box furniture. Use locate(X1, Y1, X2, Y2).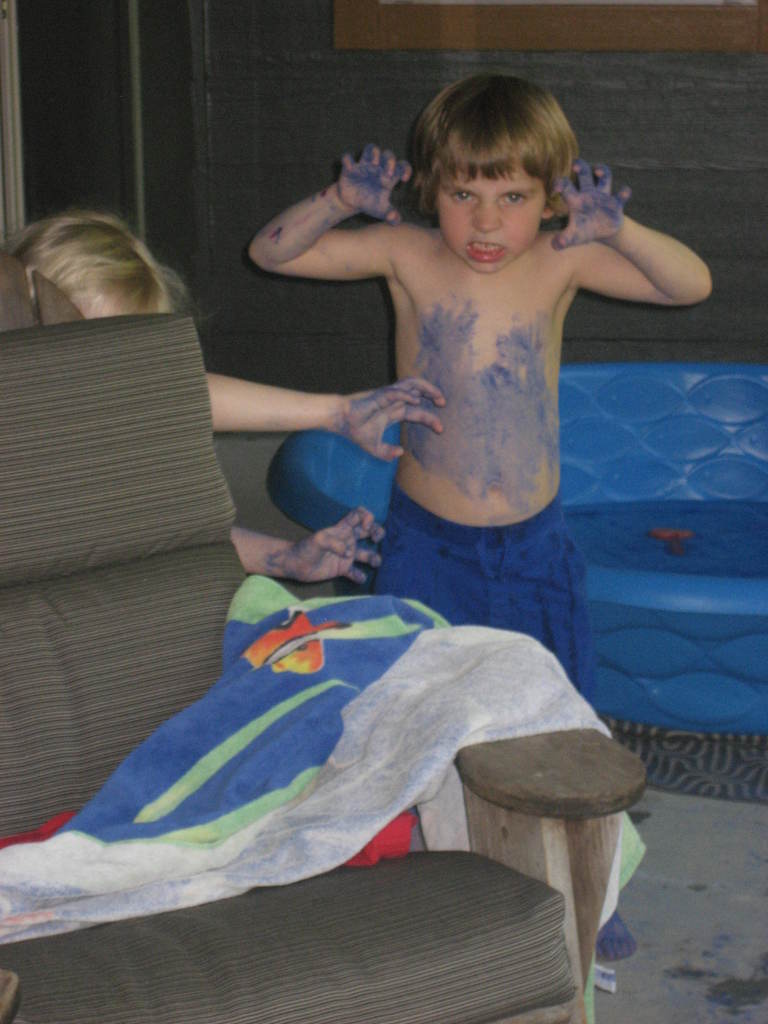
locate(0, 317, 647, 1023).
